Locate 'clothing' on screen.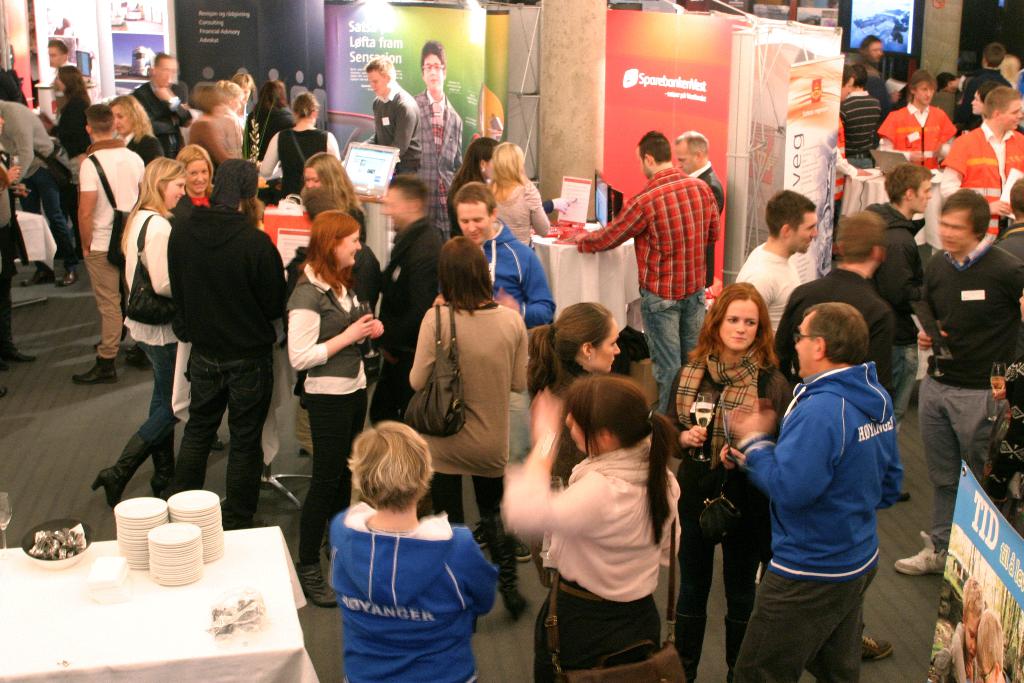
On screen at 122 193 170 327.
